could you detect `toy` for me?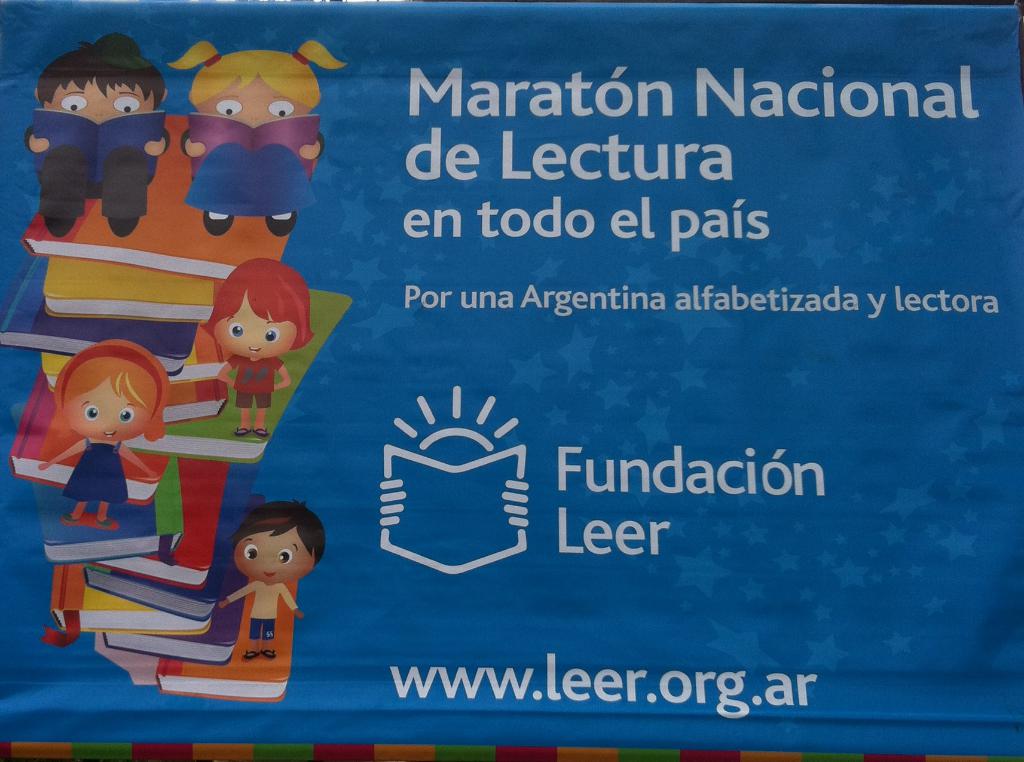
Detection result: [x1=28, y1=44, x2=164, y2=223].
